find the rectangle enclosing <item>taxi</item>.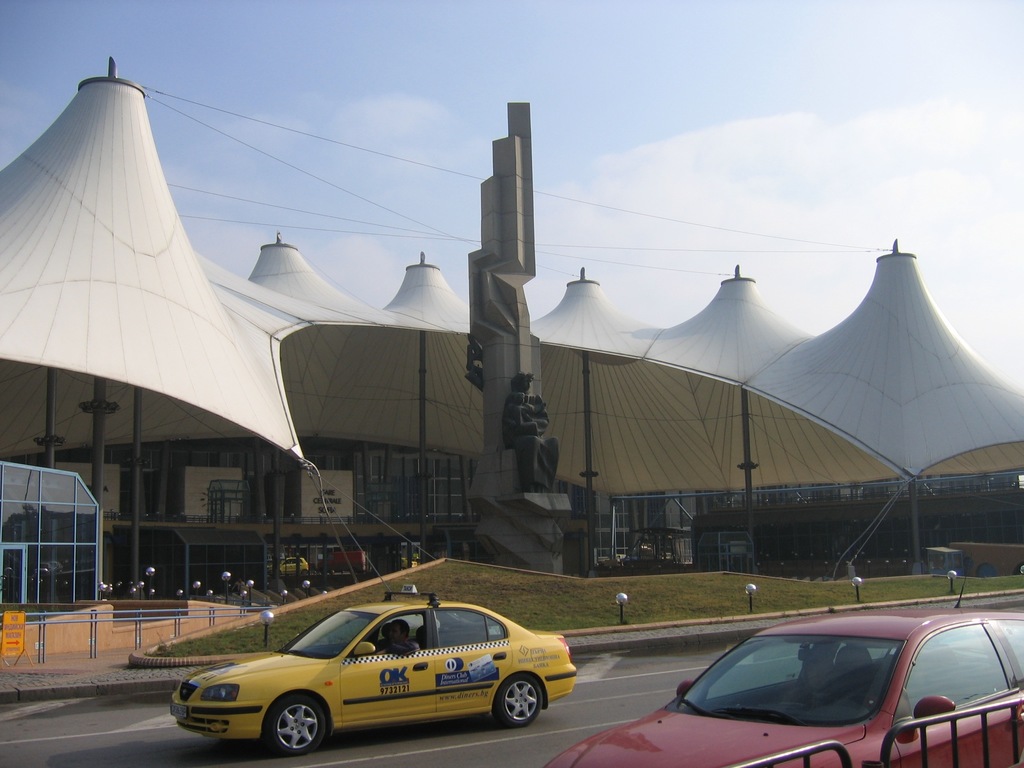
[x1=400, y1=554, x2=419, y2=571].
